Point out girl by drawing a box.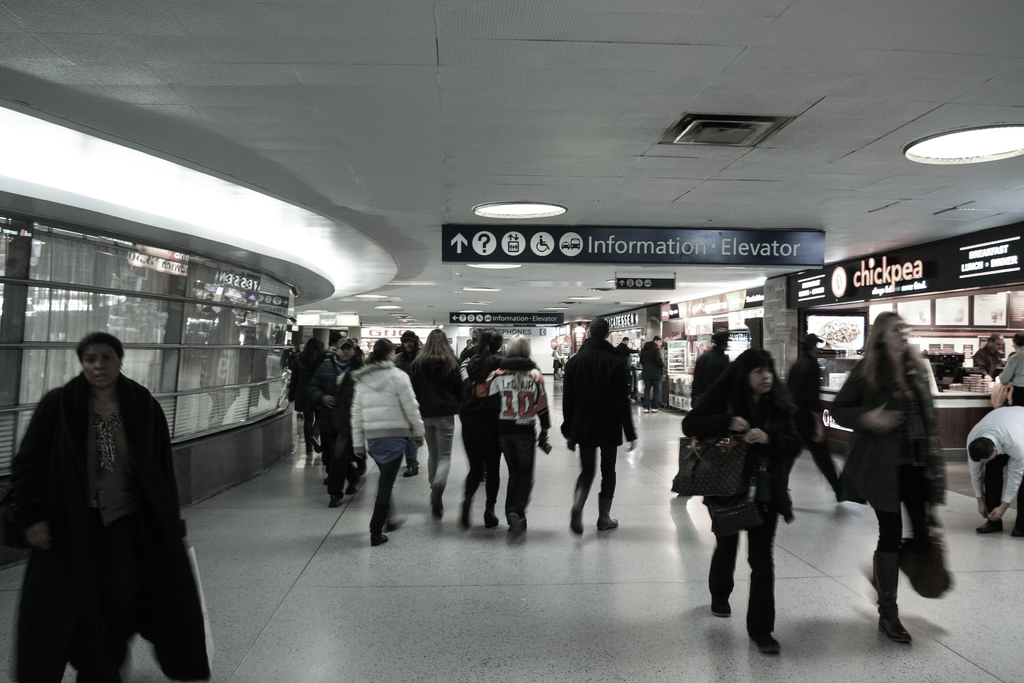
[830,309,947,646].
